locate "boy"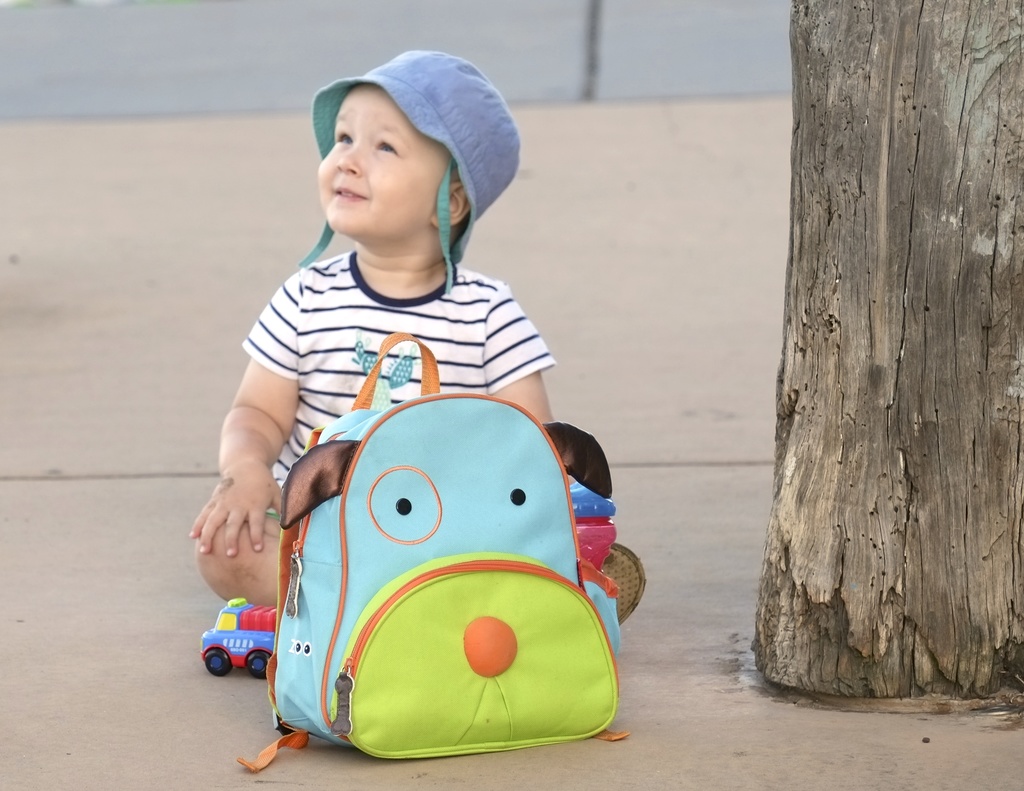
box=[203, 135, 659, 733]
